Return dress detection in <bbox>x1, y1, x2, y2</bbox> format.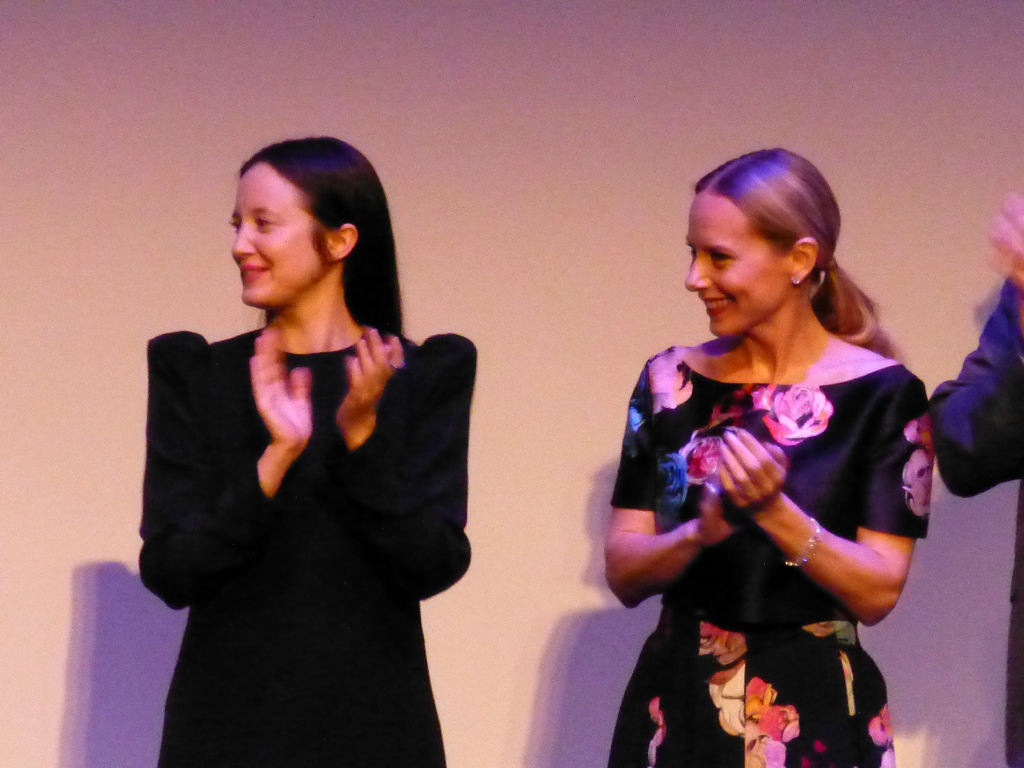
<bbox>138, 331, 481, 765</bbox>.
